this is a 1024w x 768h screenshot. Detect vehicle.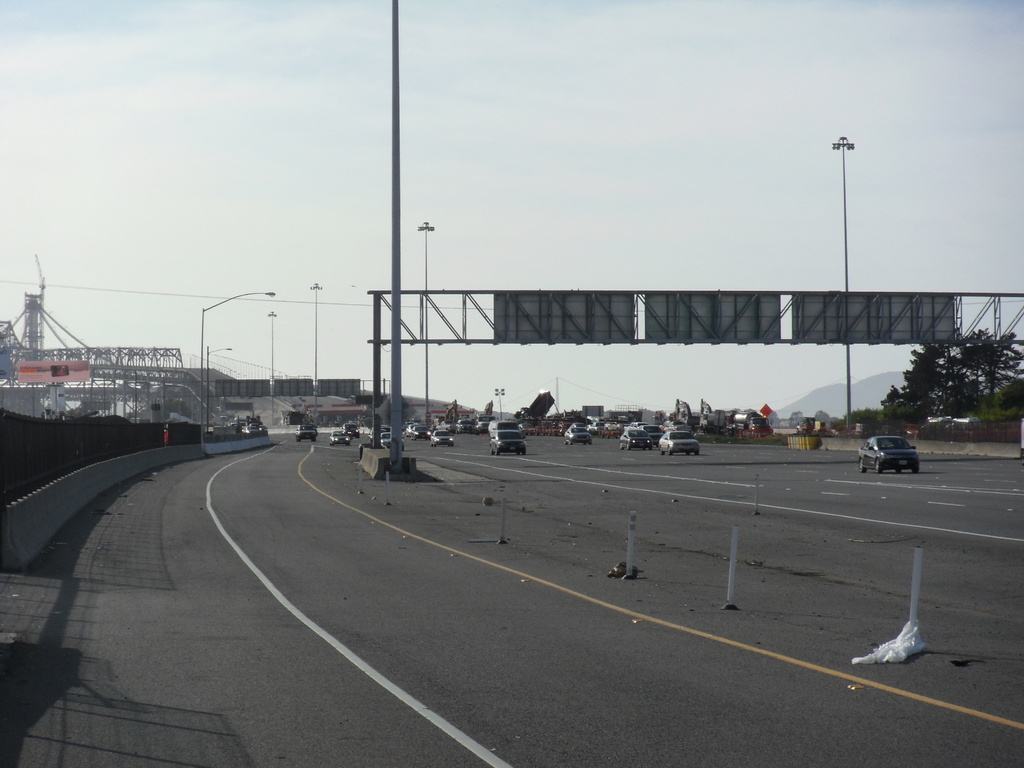
bbox(430, 428, 455, 445).
